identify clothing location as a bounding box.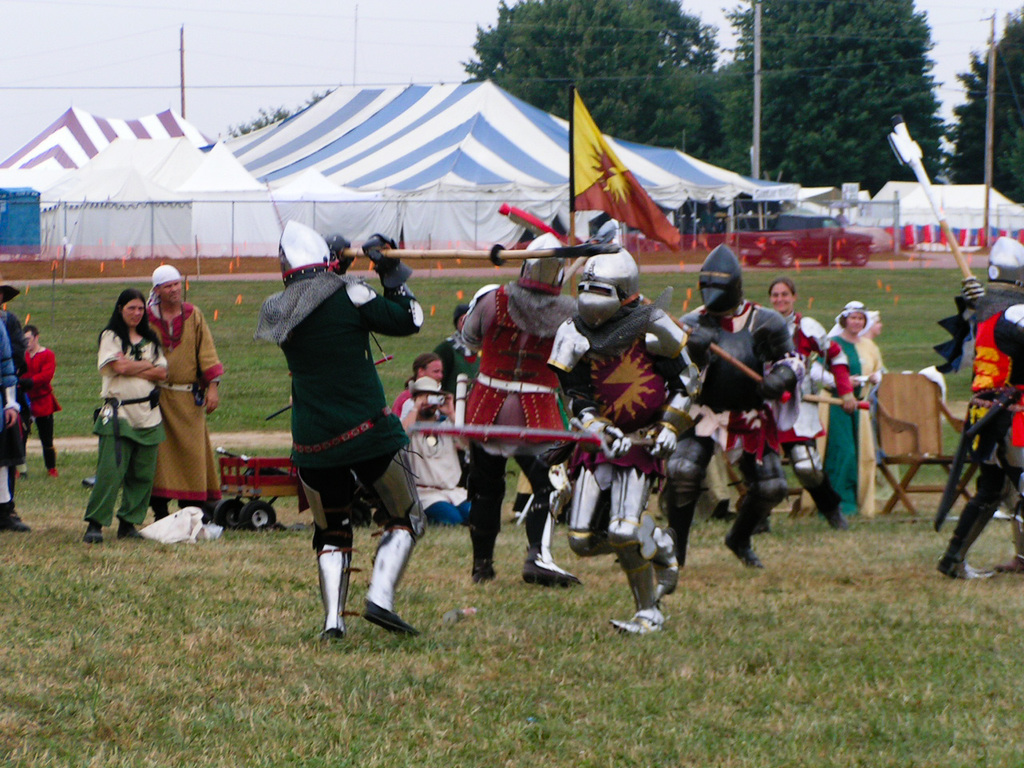
select_region(825, 330, 885, 514).
